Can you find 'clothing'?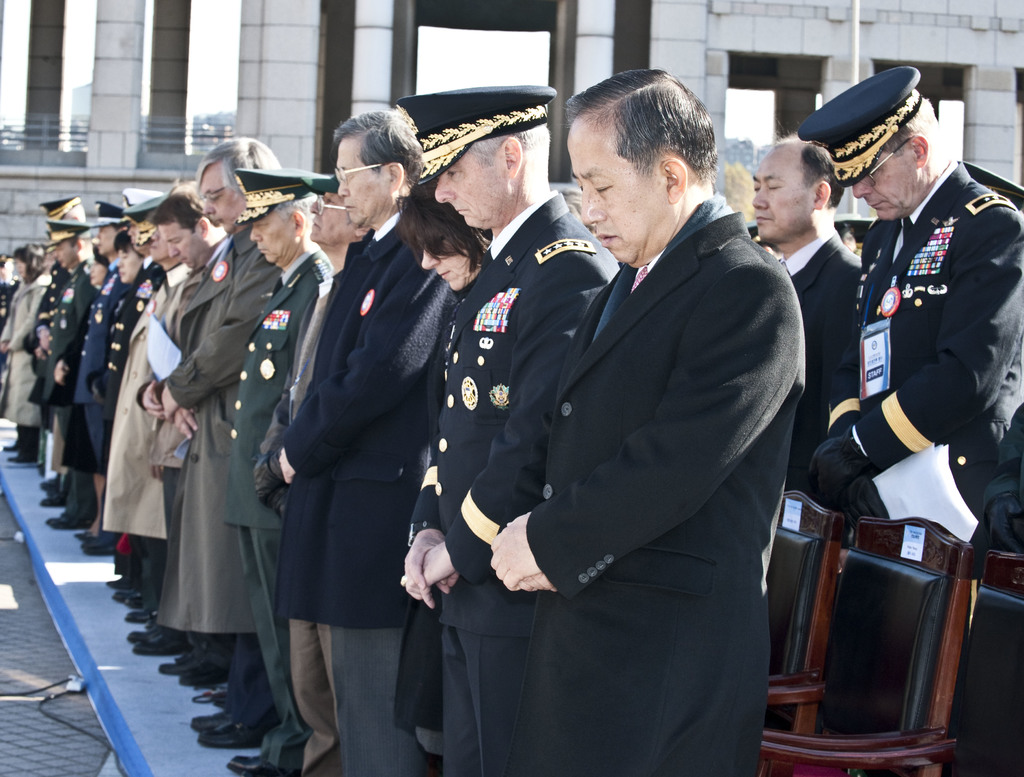
Yes, bounding box: [496,204,801,772].
